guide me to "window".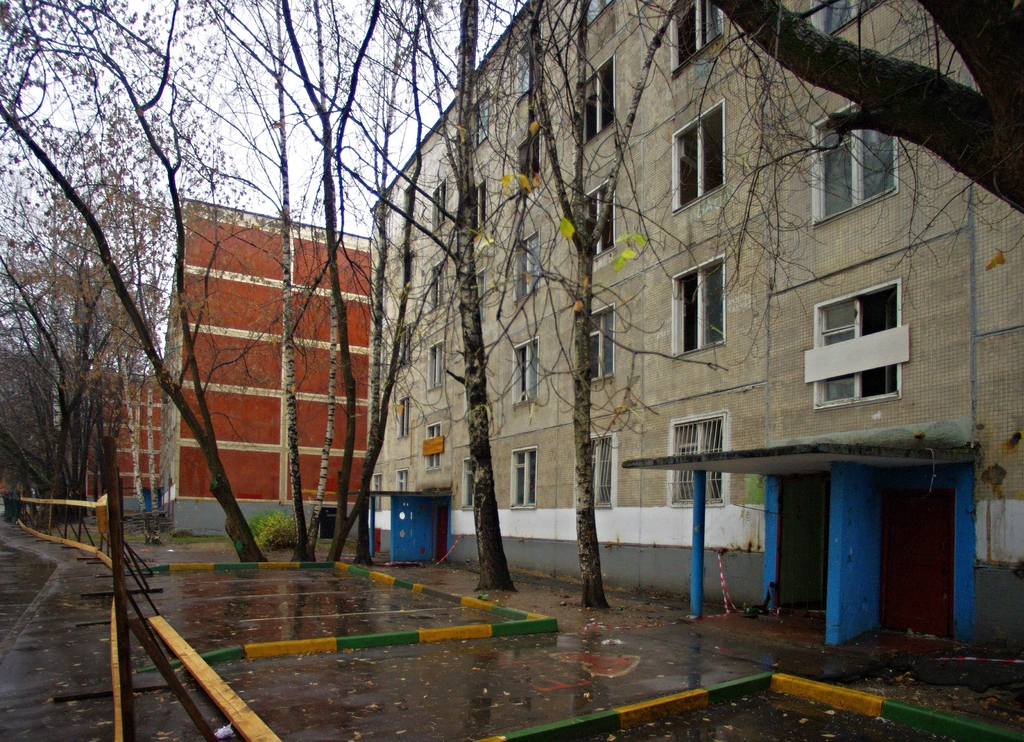
Guidance: locate(431, 182, 454, 233).
